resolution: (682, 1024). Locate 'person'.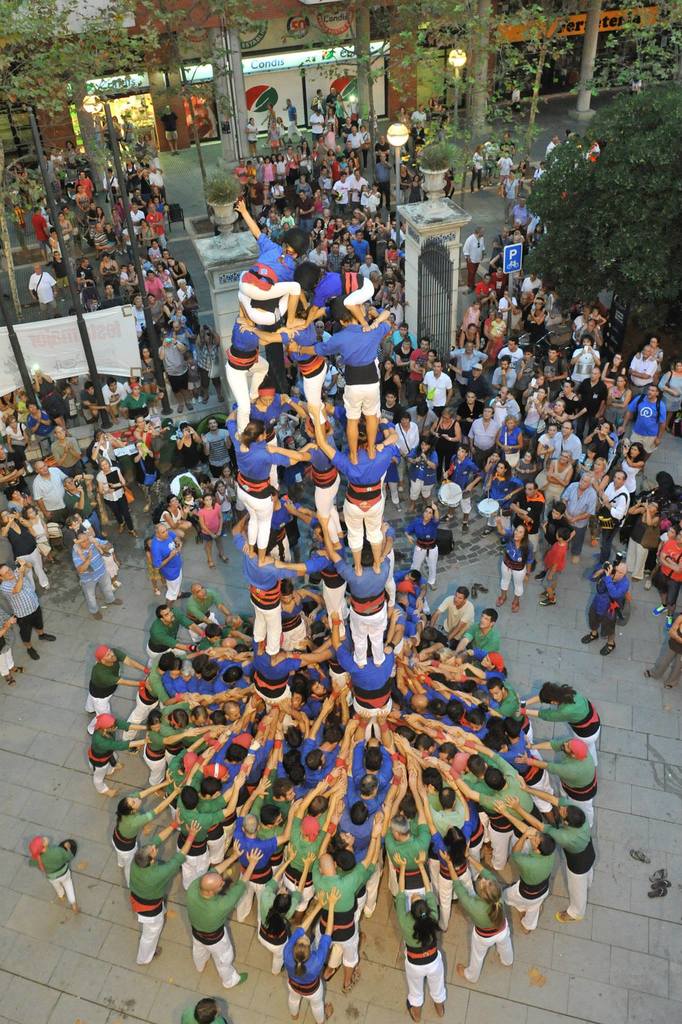
region(244, 116, 262, 159).
